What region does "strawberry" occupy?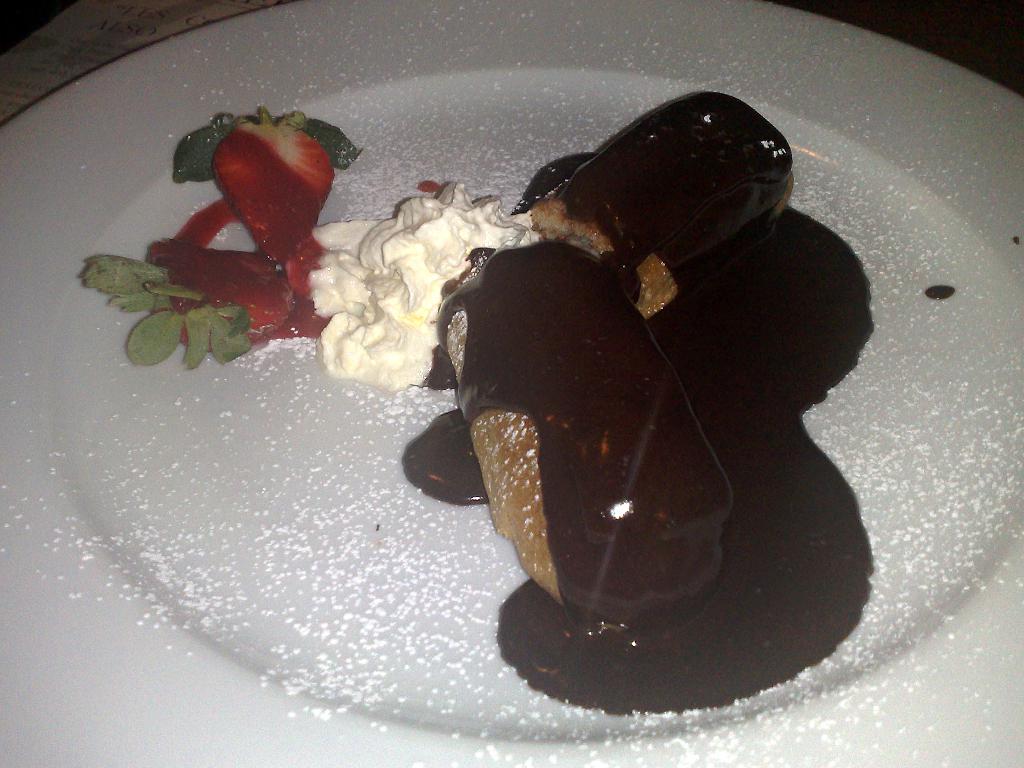
{"left": 201, "top": 120, "right": 339, "bottom": 242}.
